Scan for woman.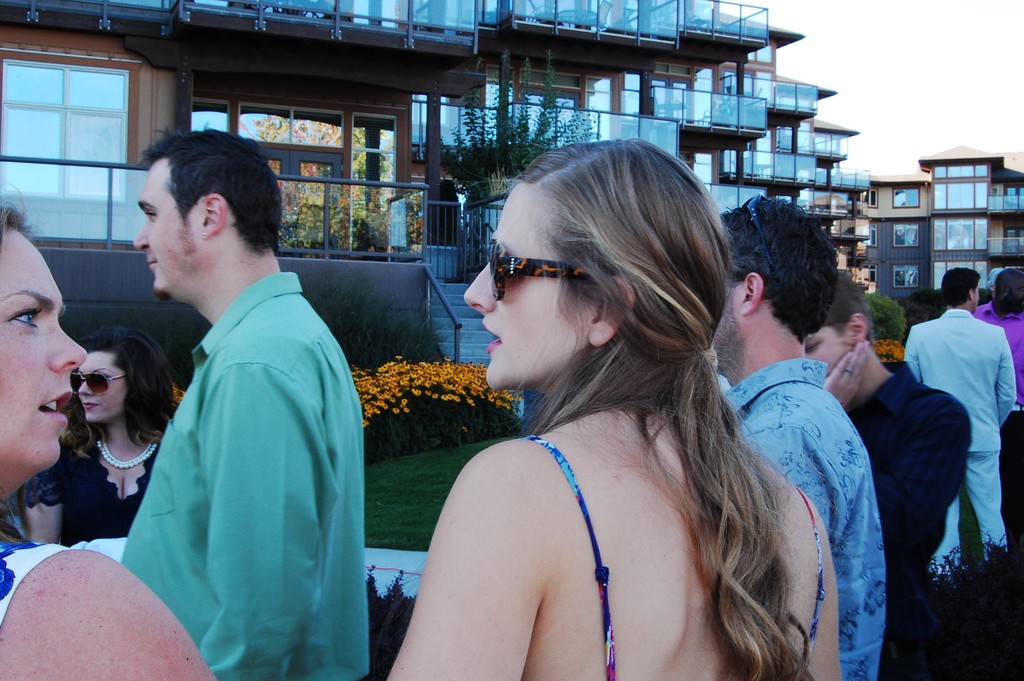
Scan result: (0,204,218,680).
